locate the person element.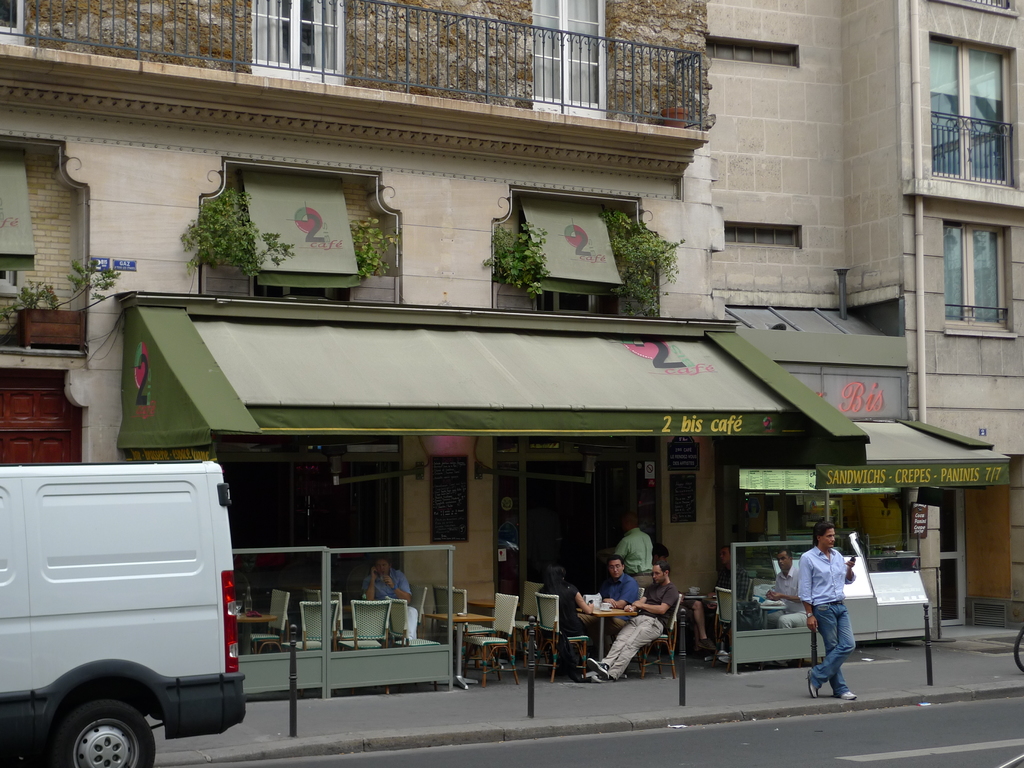
Element bbox: left=766, top=548, right=799, bottom=620.
